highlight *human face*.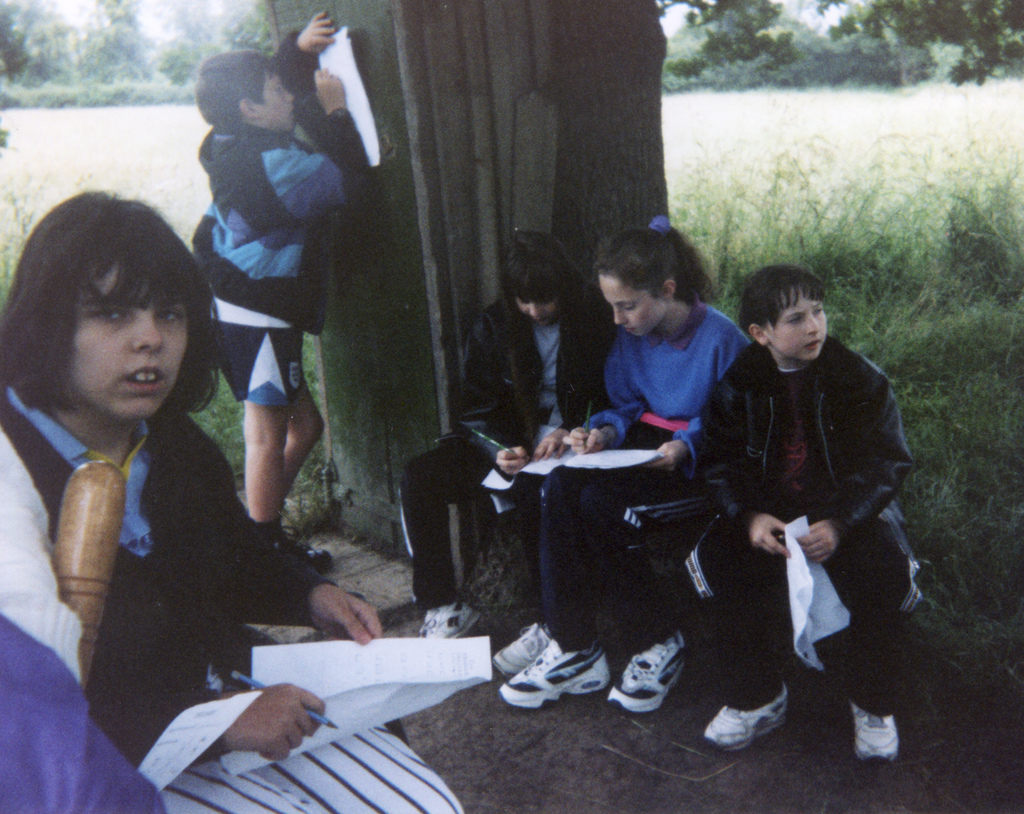
Highlighted region: crop(765, 285, 829, 362).
